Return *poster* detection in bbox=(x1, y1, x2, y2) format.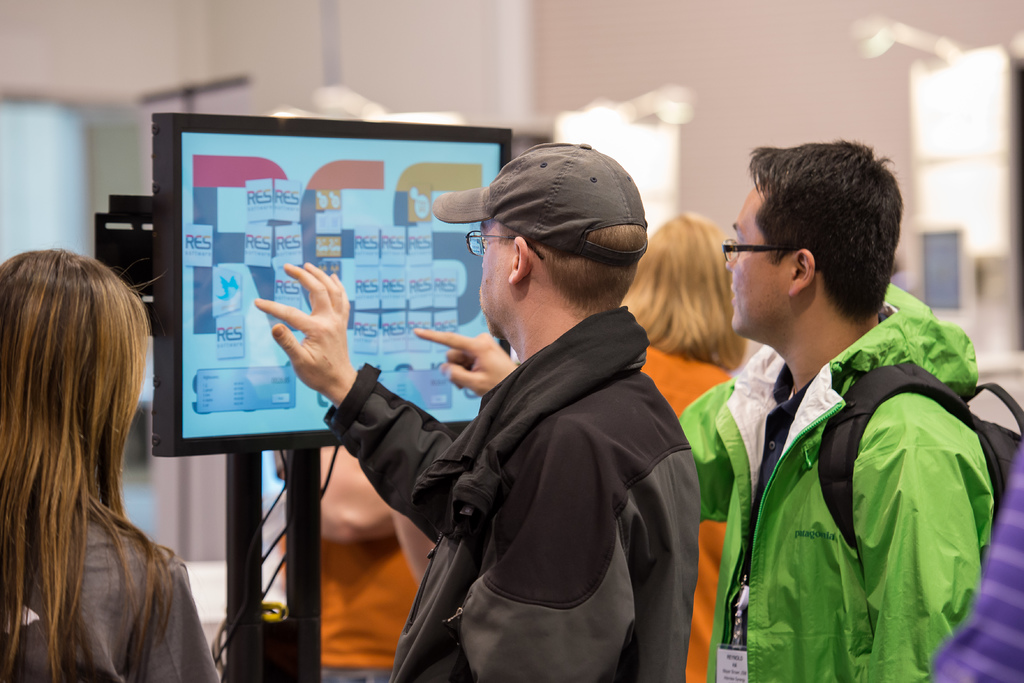
bbox=(183, 131, 501, 438).
